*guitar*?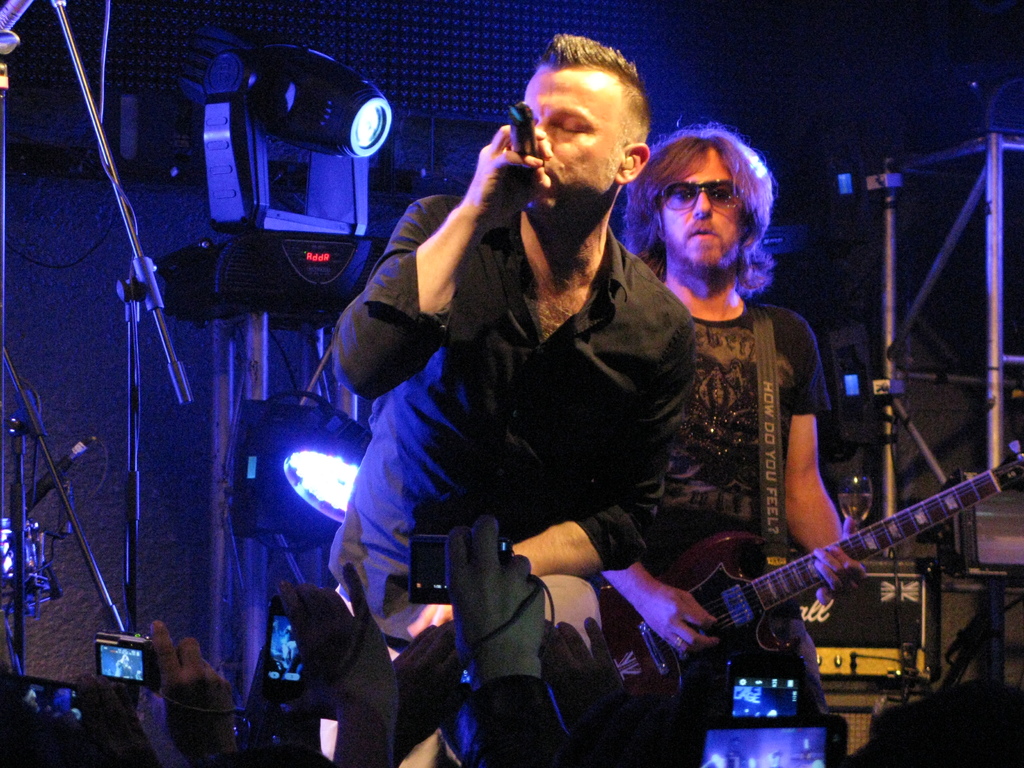
crop(540, 442, 1023, 767)
